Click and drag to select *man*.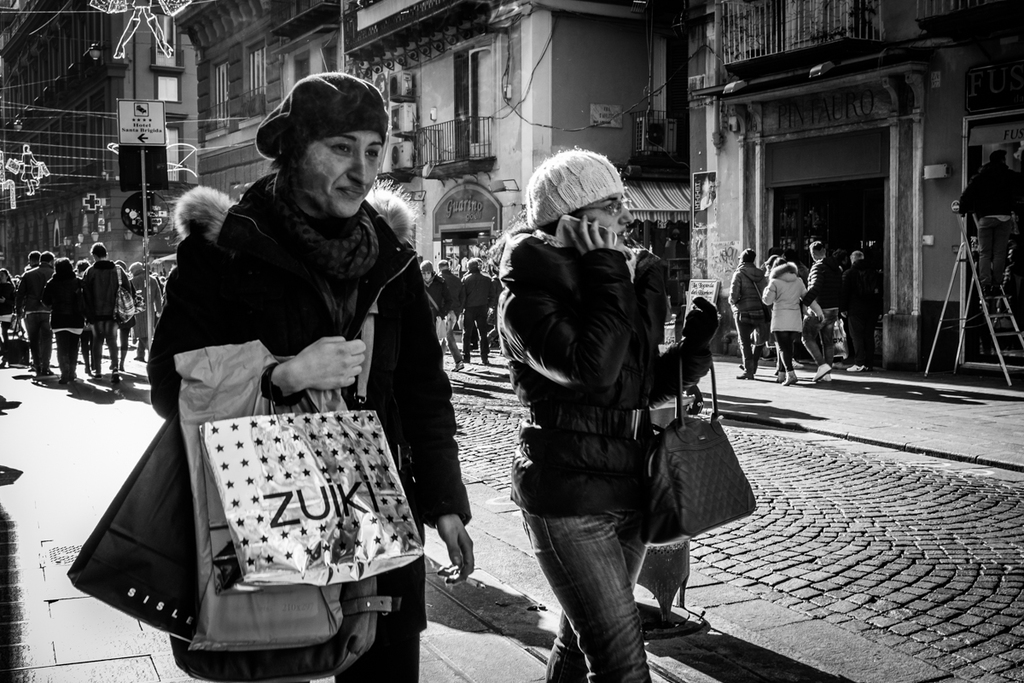
Selection: 802:240:844:383.
